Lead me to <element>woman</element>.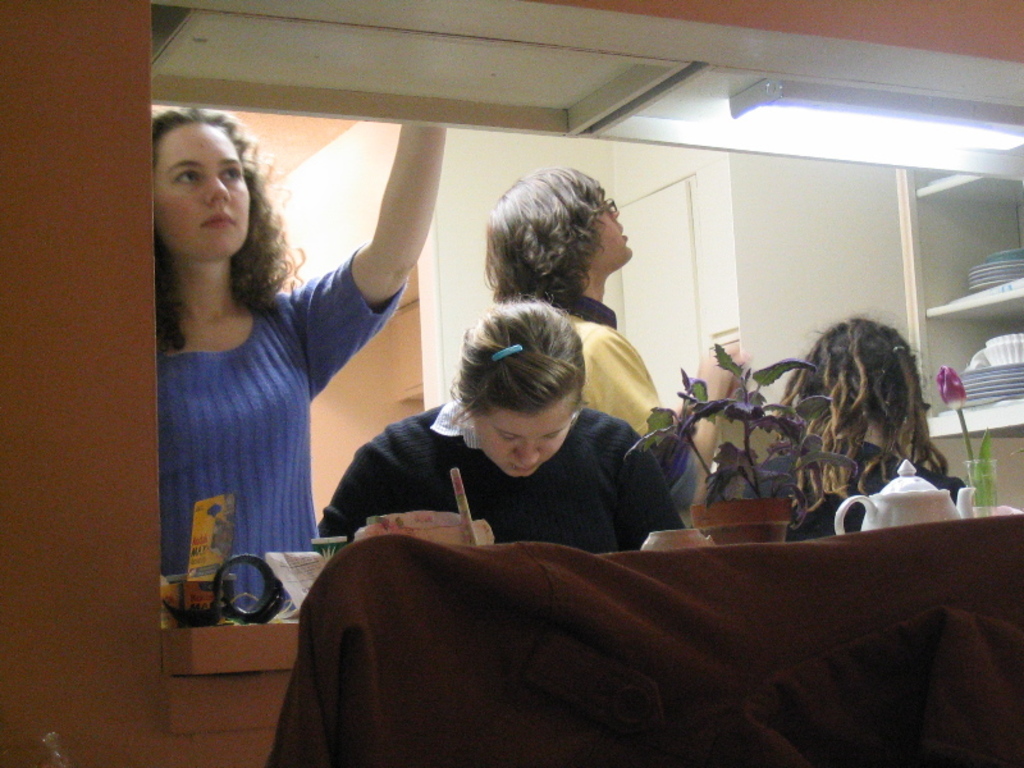
Lead to select_region(150, 119, 411, 641).
